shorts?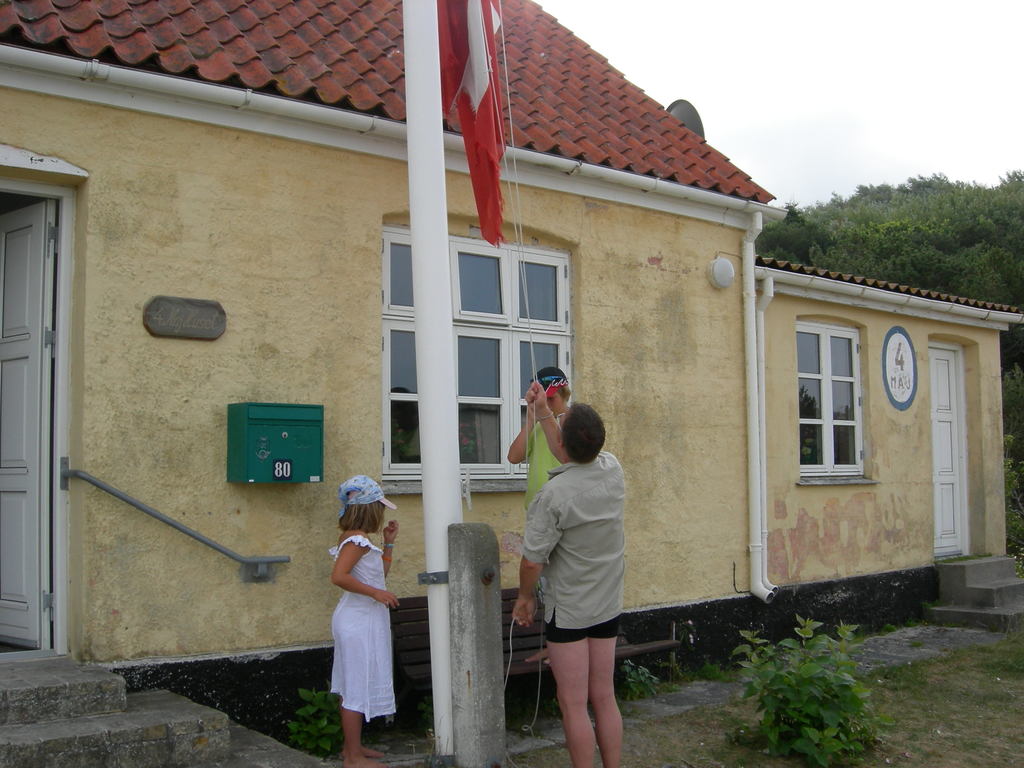
bbox(548, 606, 620, 644)
